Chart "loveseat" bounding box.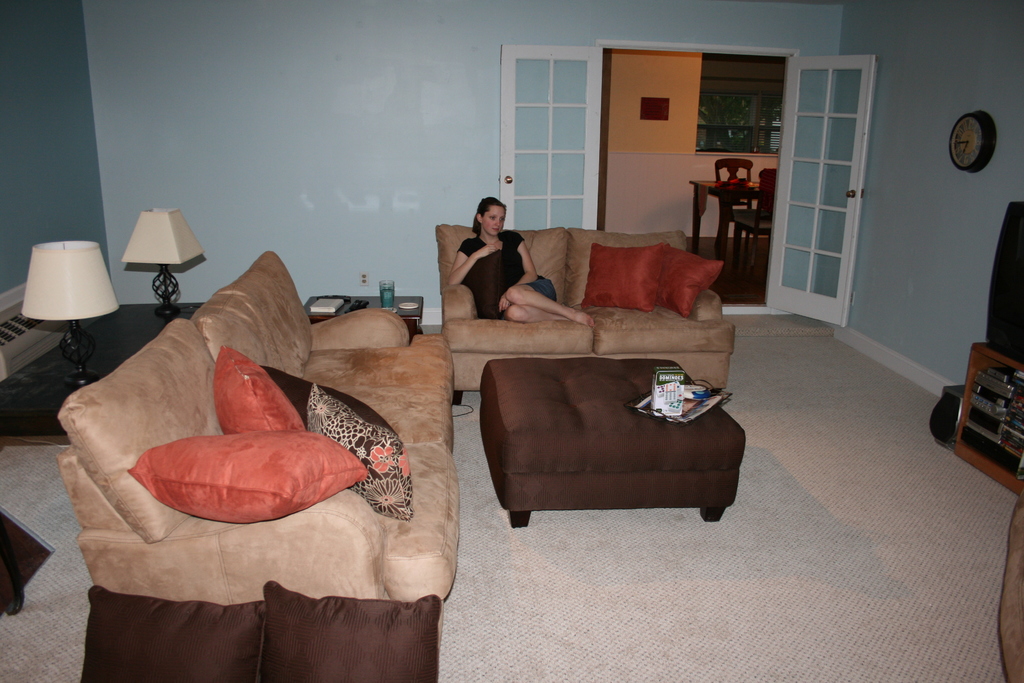
Charted: bbox(432, 220, 738, 405).
